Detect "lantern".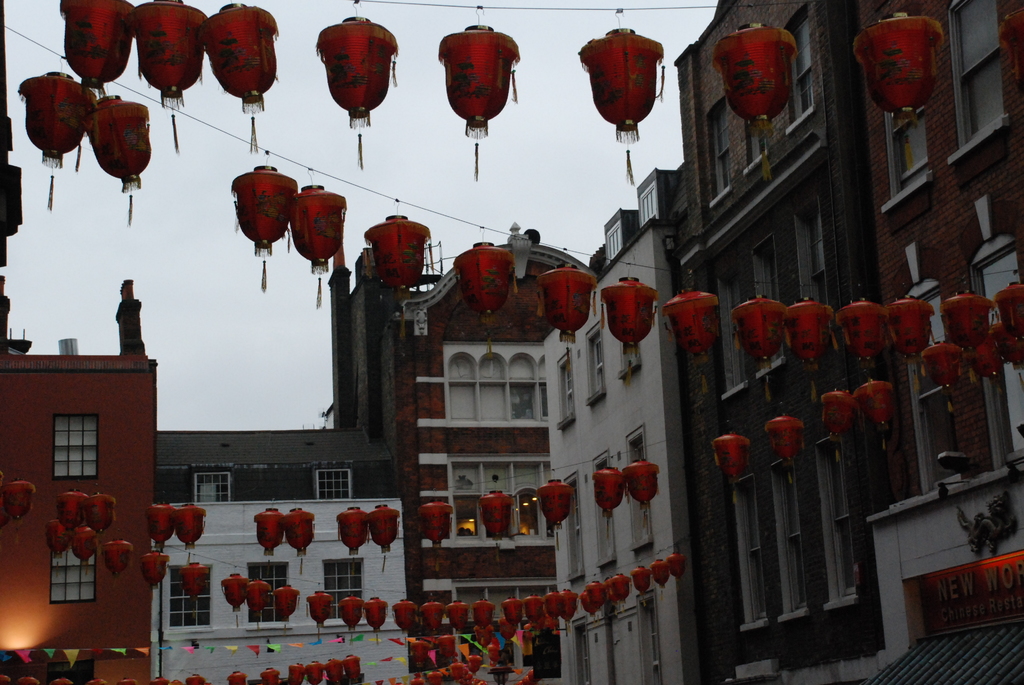
Detected at (left=623, top=462, right=657, bottom=522).
